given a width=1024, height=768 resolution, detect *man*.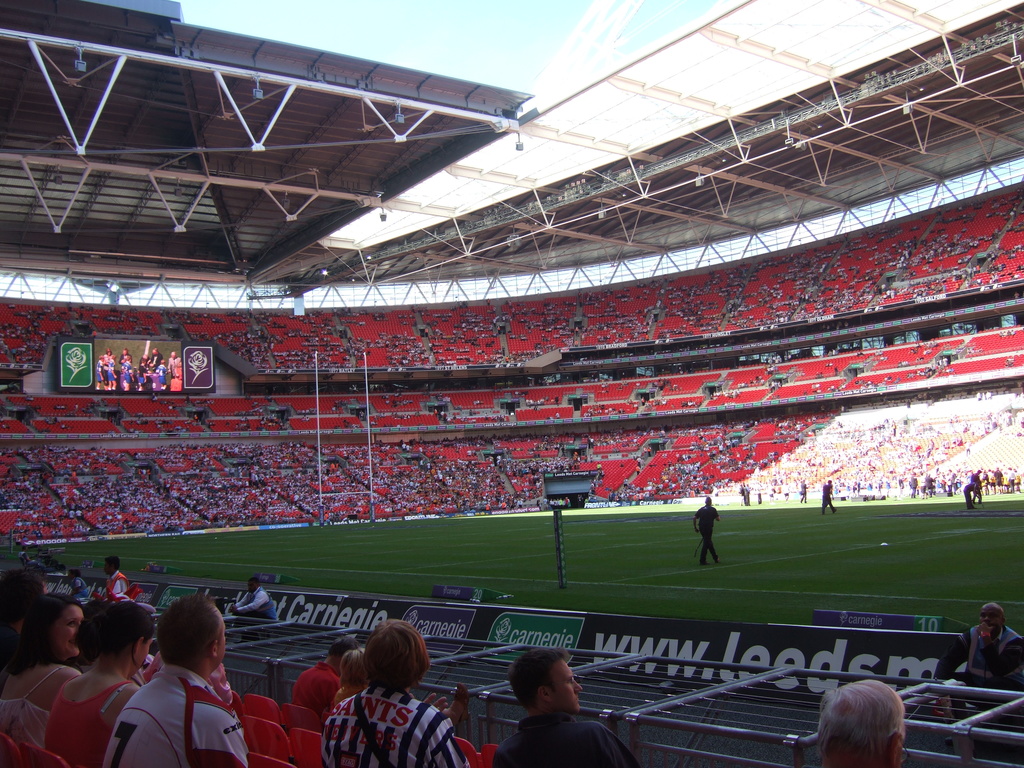
bbox(488, 661, 613, 756).
